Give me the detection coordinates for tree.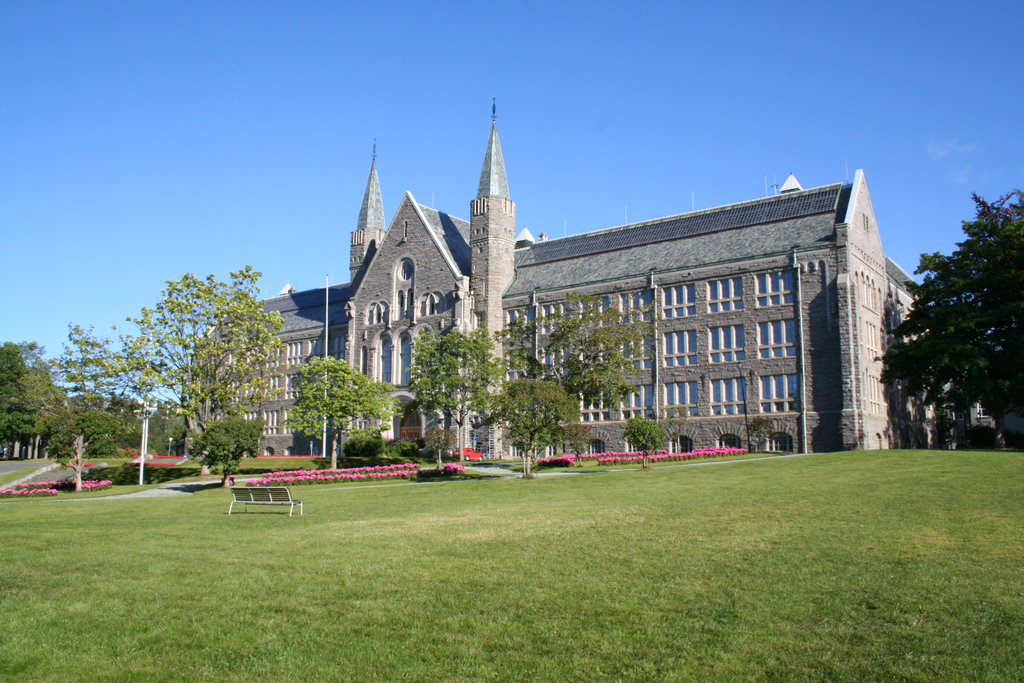
<bbox>488, 292, 659, 415</bbox>.
